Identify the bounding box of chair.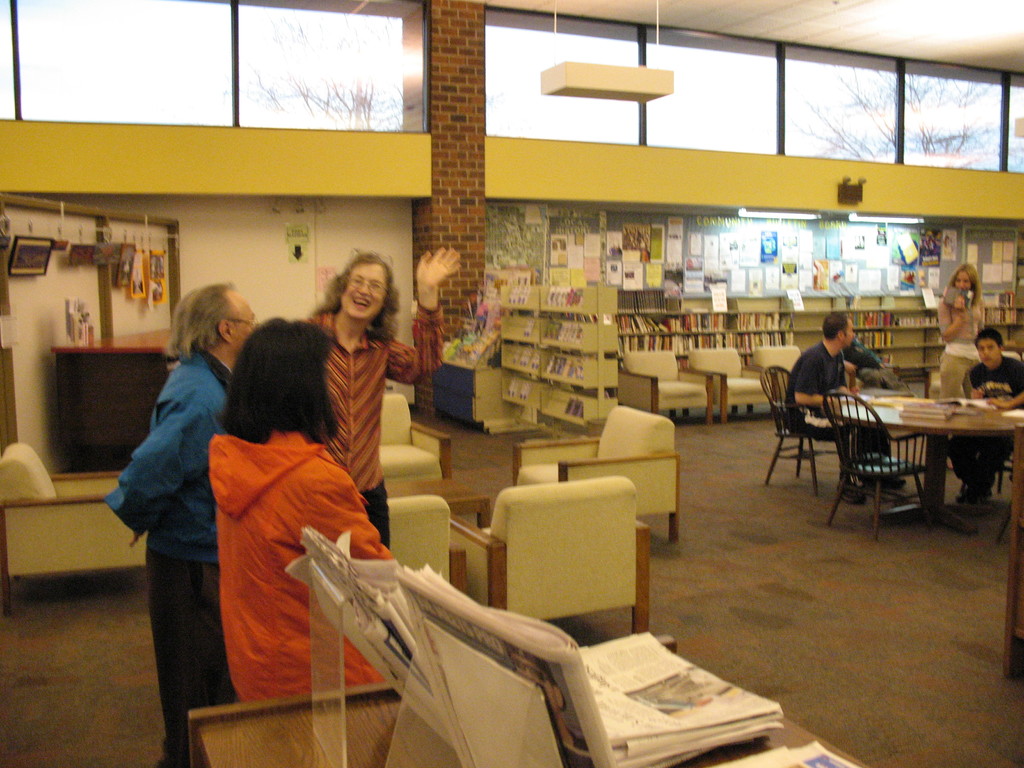
(617,347,714,426).
